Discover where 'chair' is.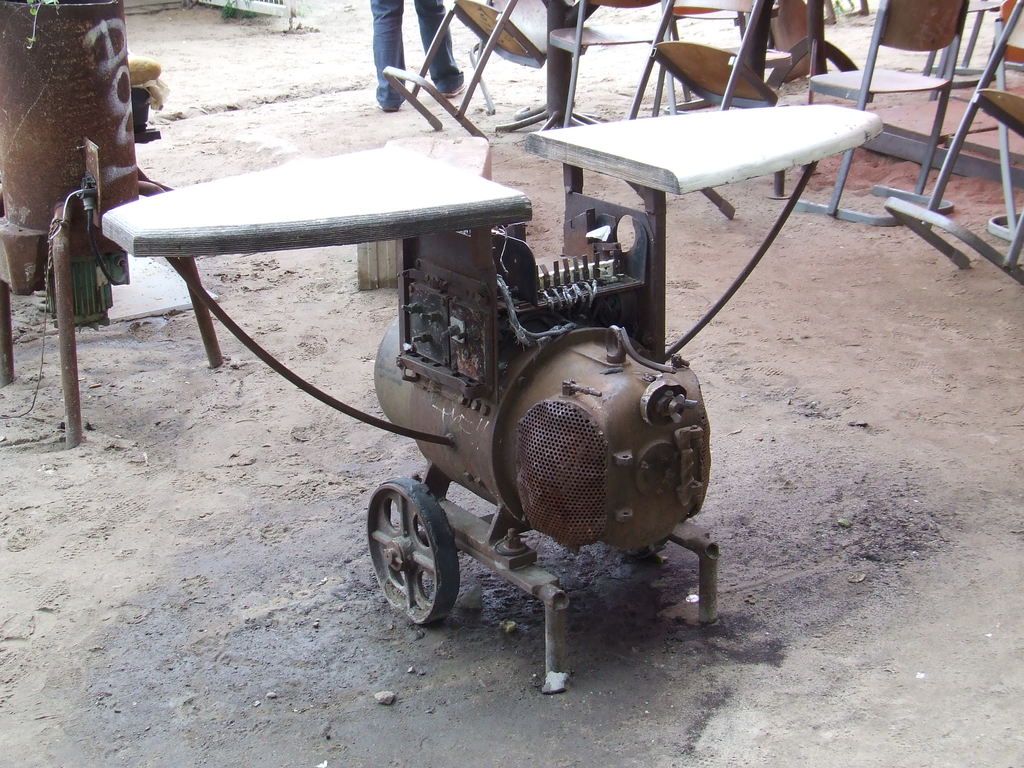
Discovered at <bbox>380, 0, 567, 142</bbox>.
